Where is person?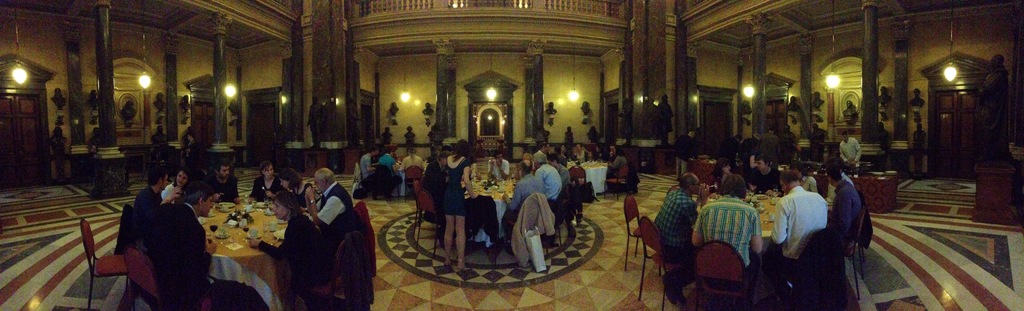
(693,177,763,271).
